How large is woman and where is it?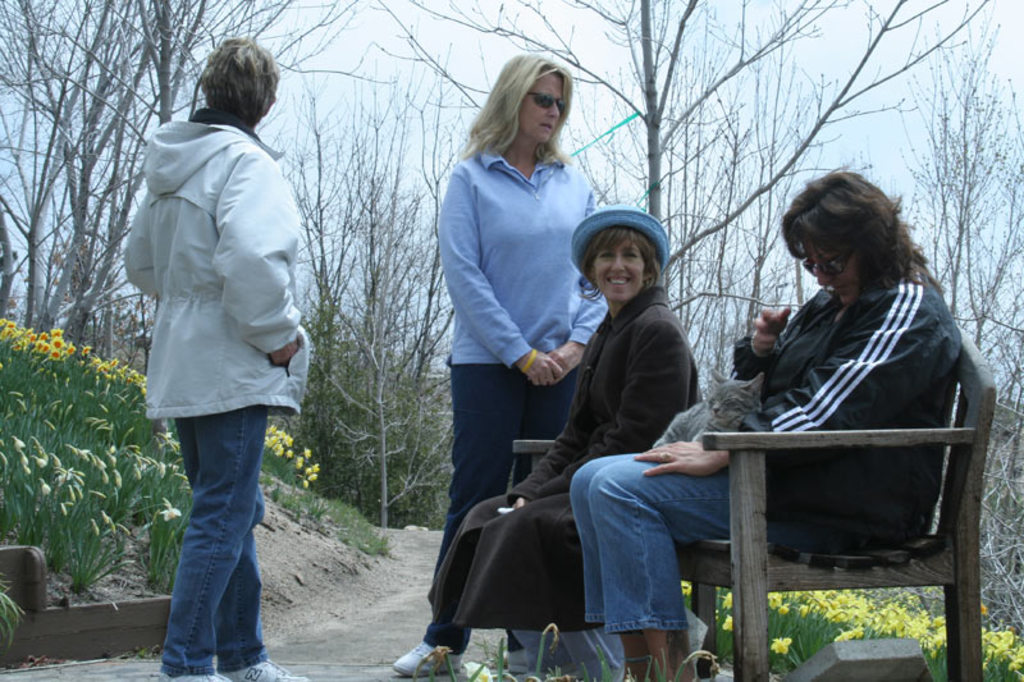
Bounding box: [384,45,609,679].
